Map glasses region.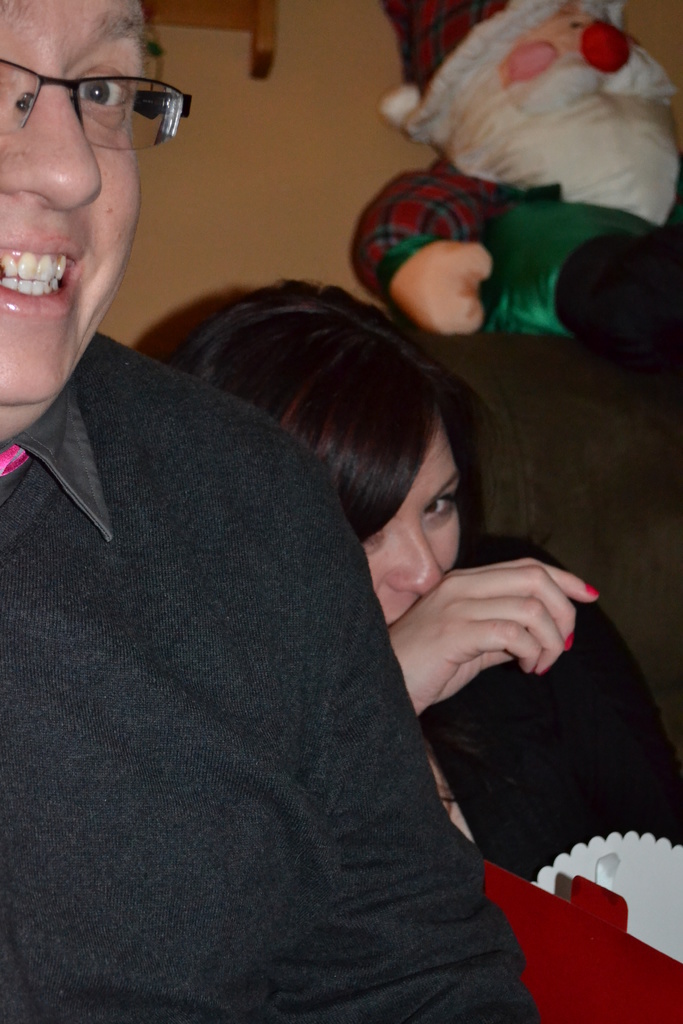
Mapped to l=0, t=46, r=192, b=127.
